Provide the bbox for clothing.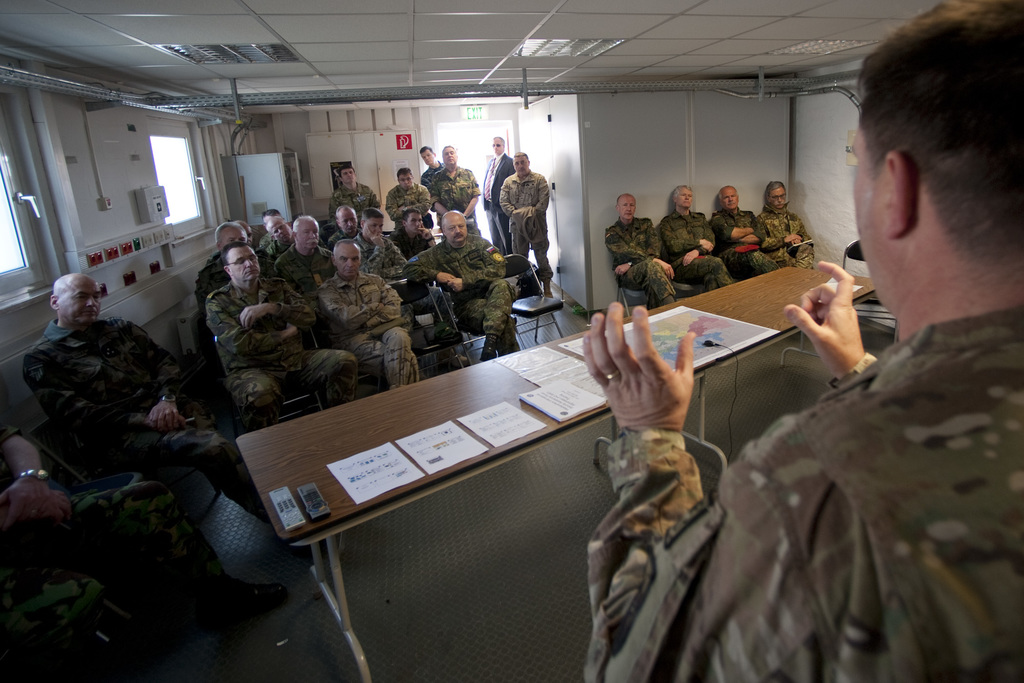
<region>323, 184, 381, 217</region>.
